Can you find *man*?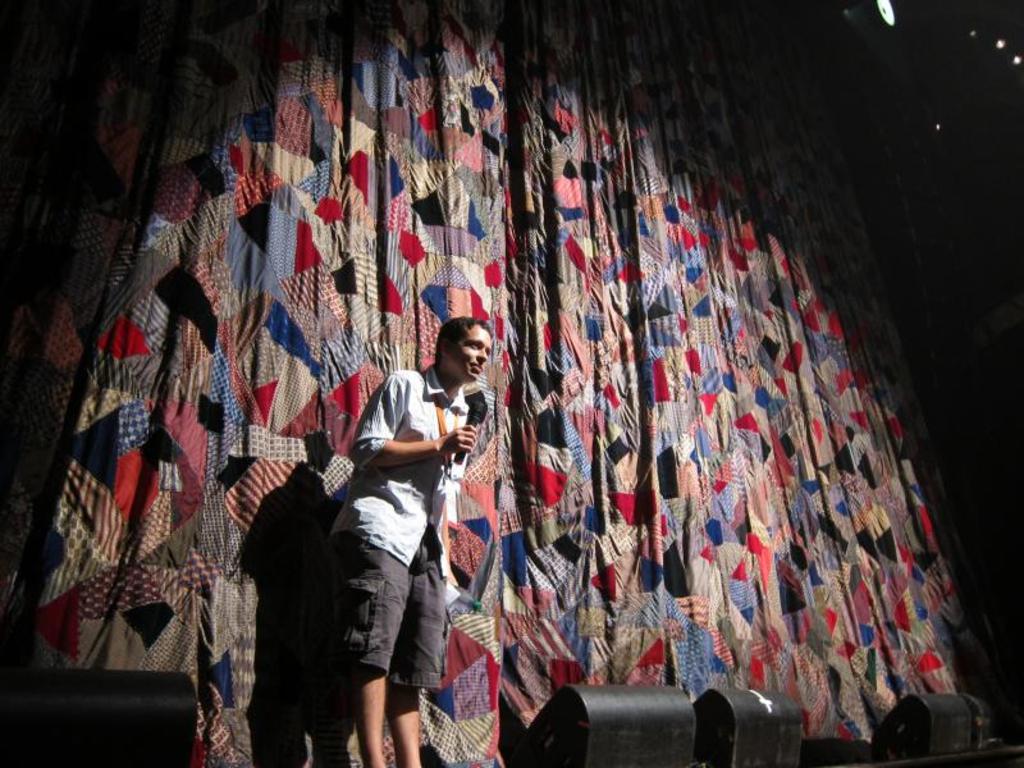
Yes, bounding box: {"x1": 314, "y1": 329, "x2": 471, "y2": 765}.
